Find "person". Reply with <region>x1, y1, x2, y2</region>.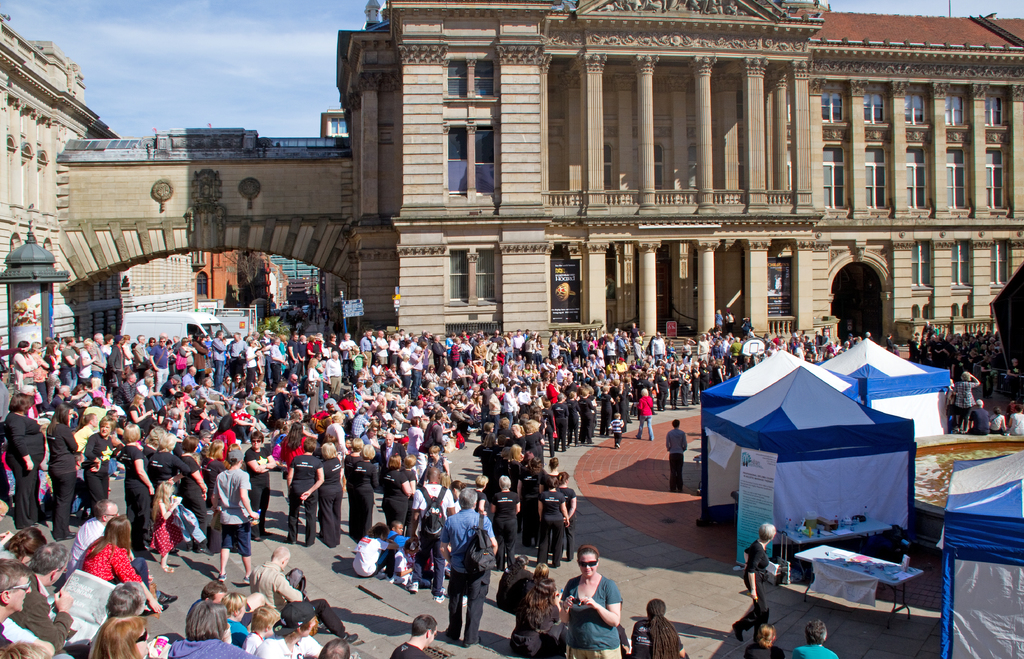
<region>653, 613, 686, 658</region>.
